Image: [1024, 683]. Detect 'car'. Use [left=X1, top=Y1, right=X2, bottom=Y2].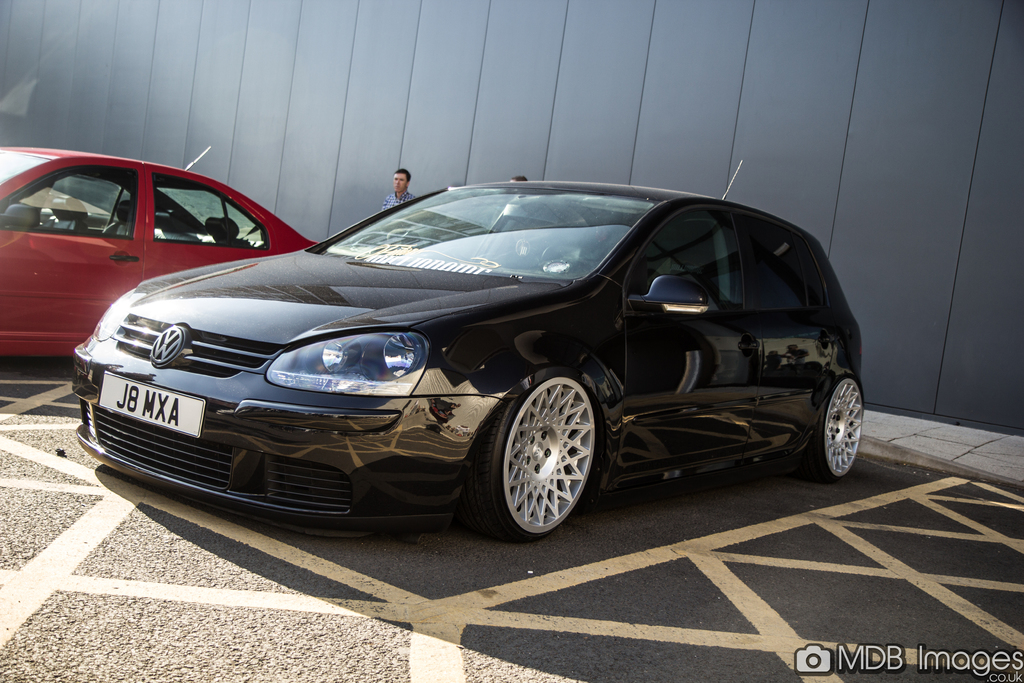
[left=0, top=142, right=323, bottom=358].
